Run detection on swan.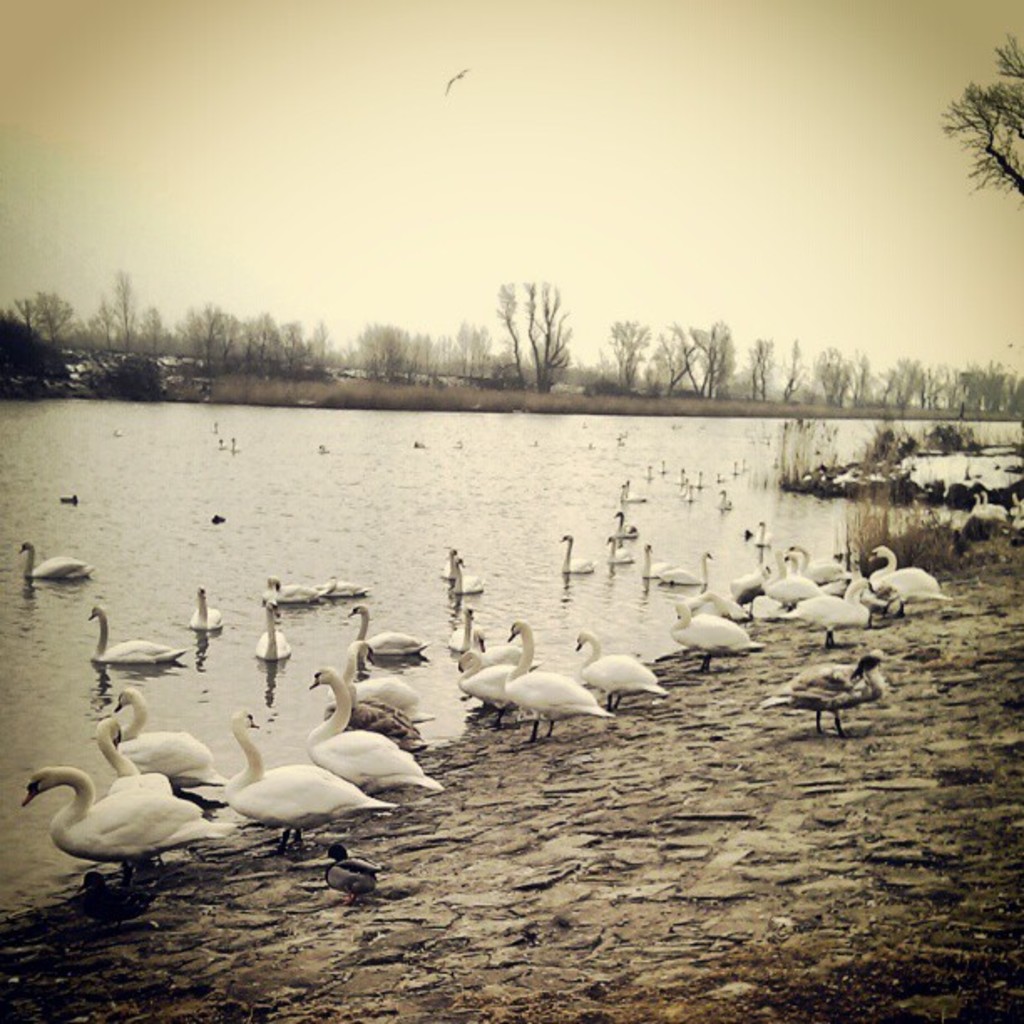
Result: <box>321,574,366,596</box>.
